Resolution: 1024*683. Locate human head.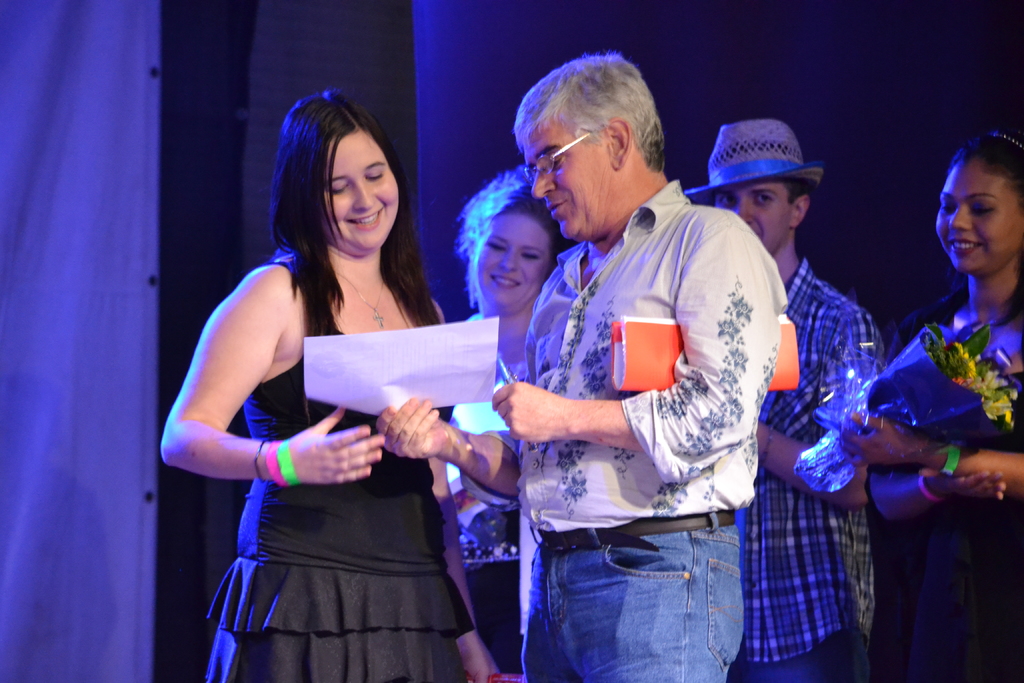
x1=467 y1=168 x2=568 y2=317.
